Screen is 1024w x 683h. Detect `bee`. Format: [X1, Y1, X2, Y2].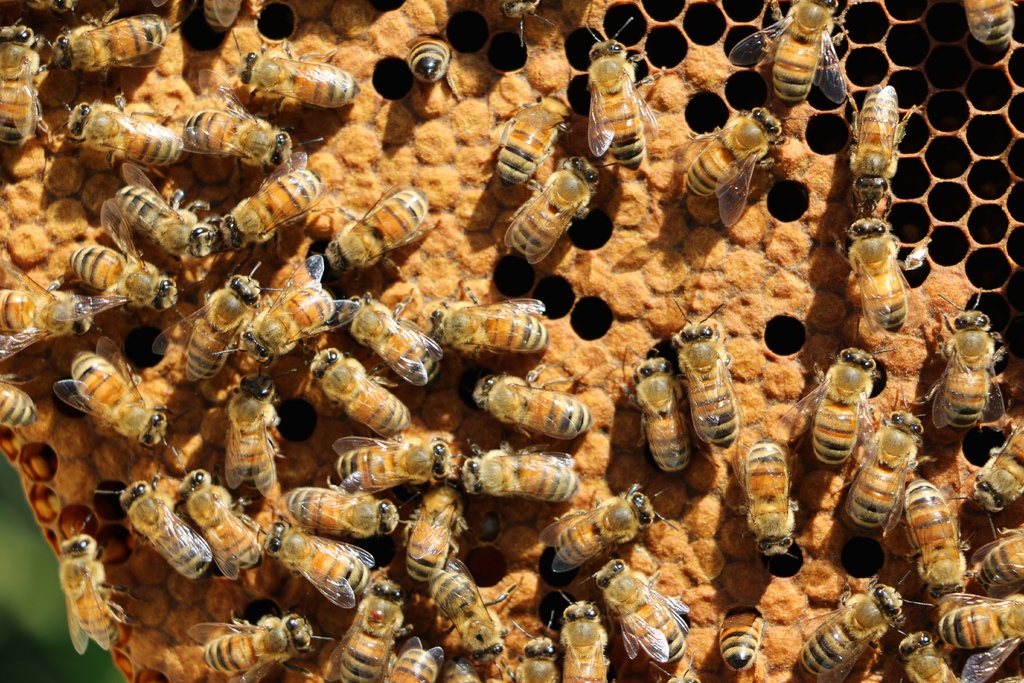
[804, 570, 916, 682].
